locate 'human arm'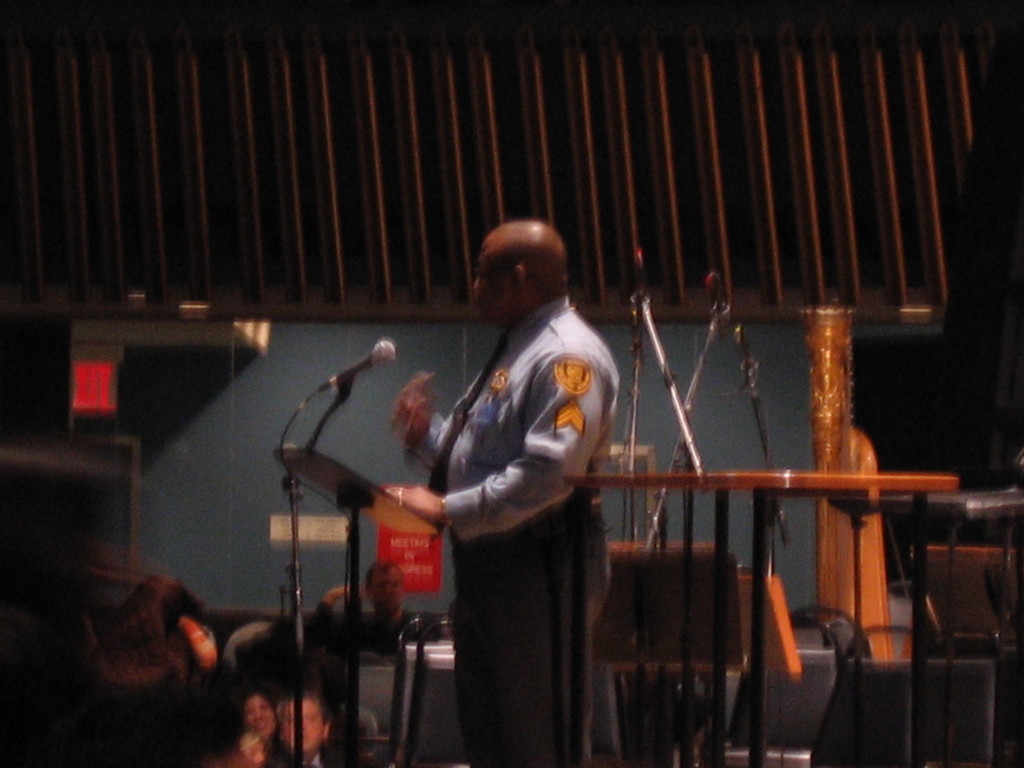
x1=383 y1=347 x2=606 y2=540
